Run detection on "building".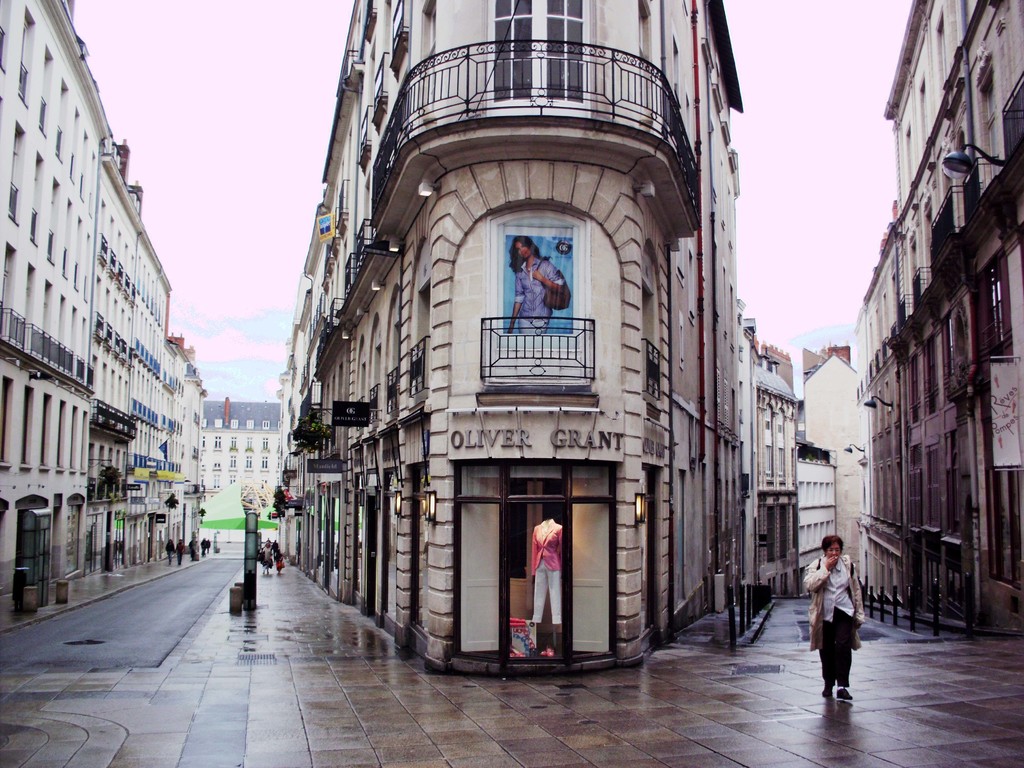
Result: pyautogui.locateOnScreen(0, 0, 211, 612).
